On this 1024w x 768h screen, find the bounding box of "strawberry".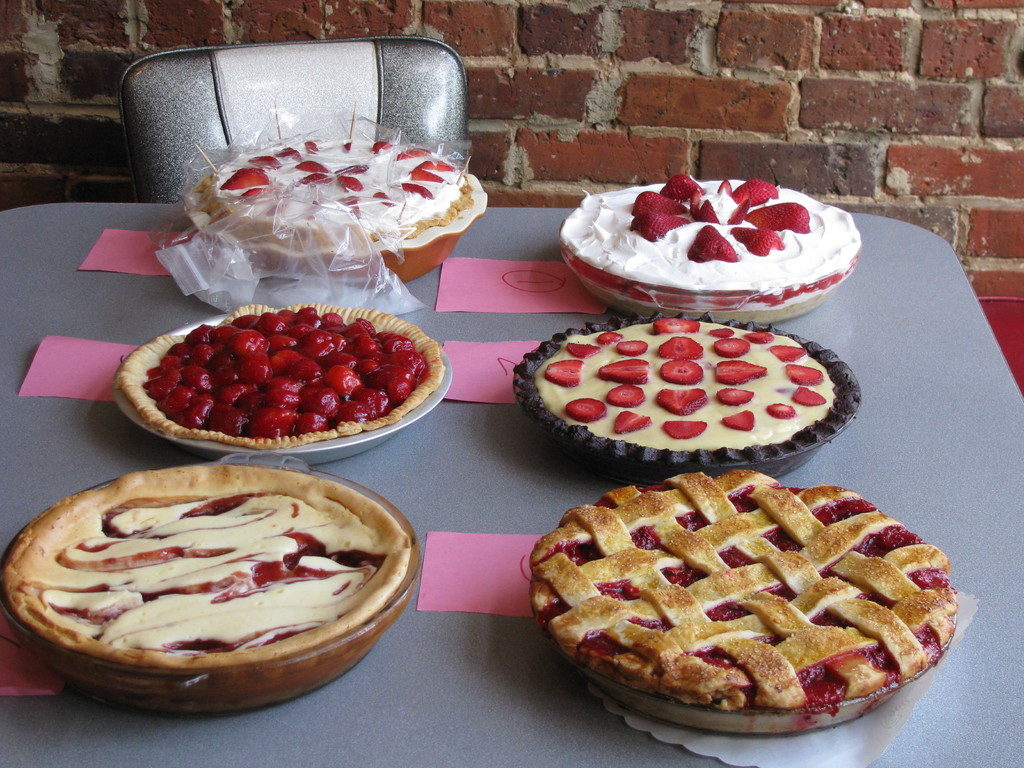
Bounding box: 413 158 456 172.
